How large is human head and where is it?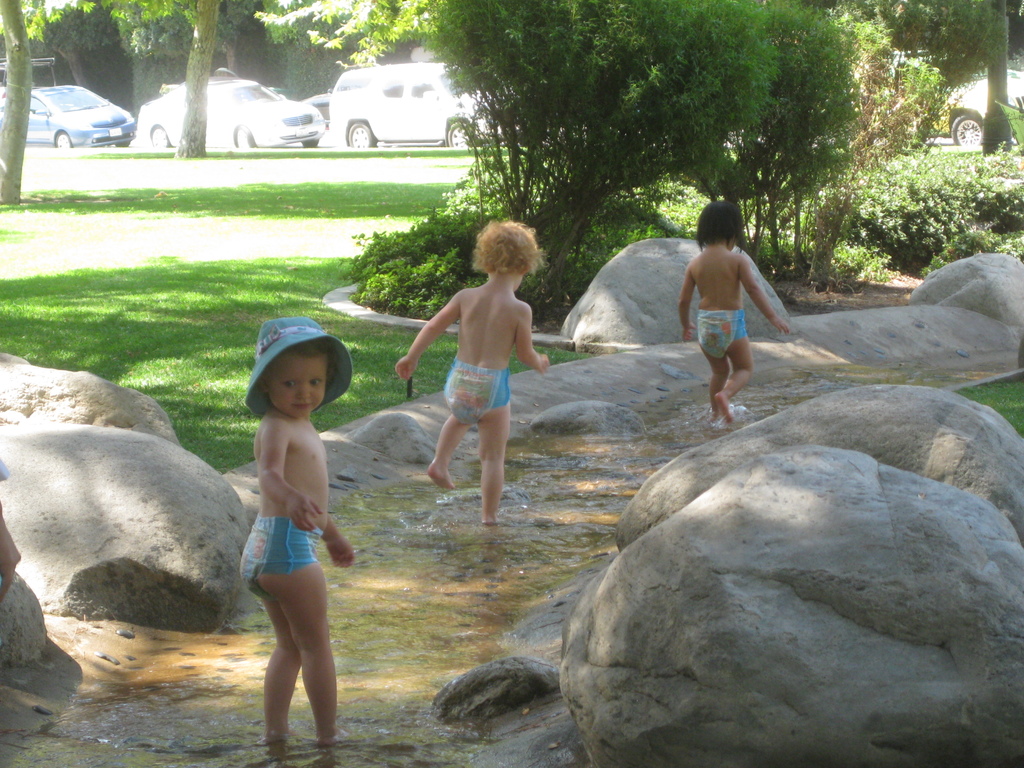
Bounding box: [x1=468, y1=218, x2=546, y2=278].
